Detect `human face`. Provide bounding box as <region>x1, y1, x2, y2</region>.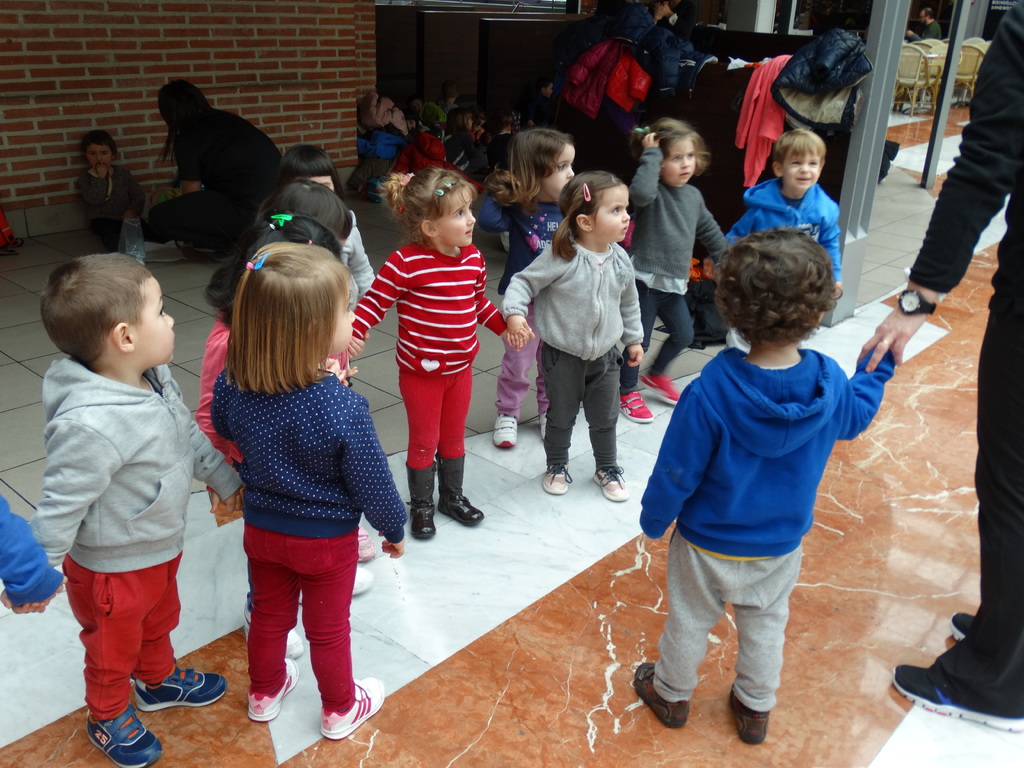
<region>82, 147, 111, 173</region>.
